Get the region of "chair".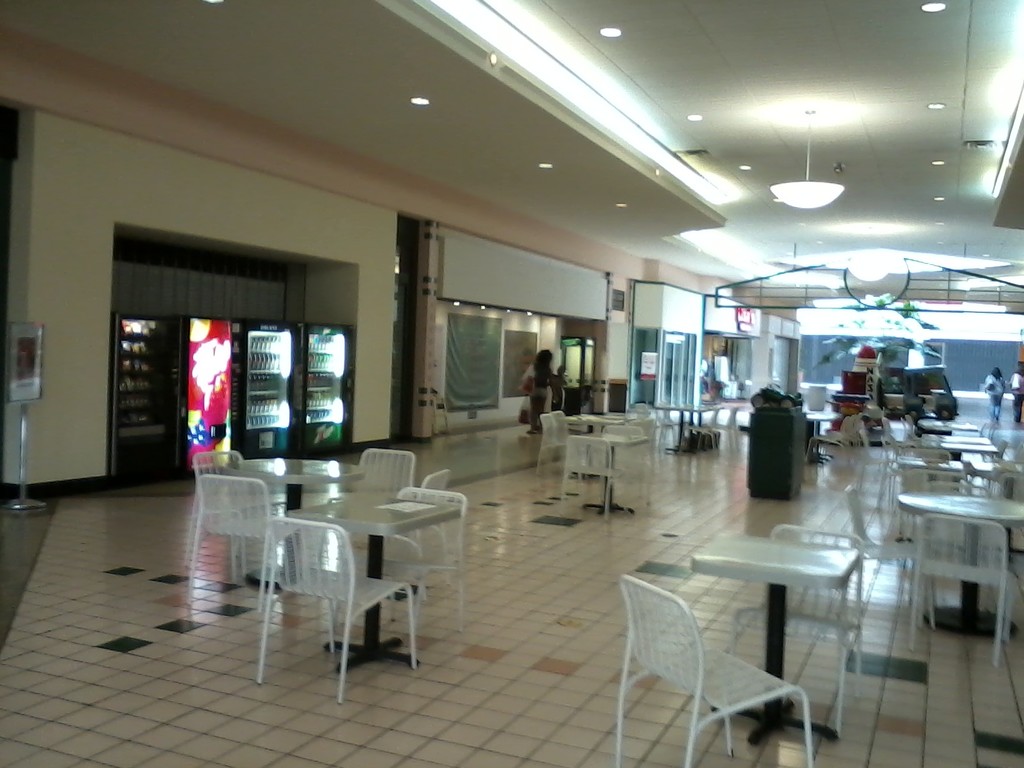
{"x1": 600, "y1": 418, "x2": 652, "y2": 499}.
